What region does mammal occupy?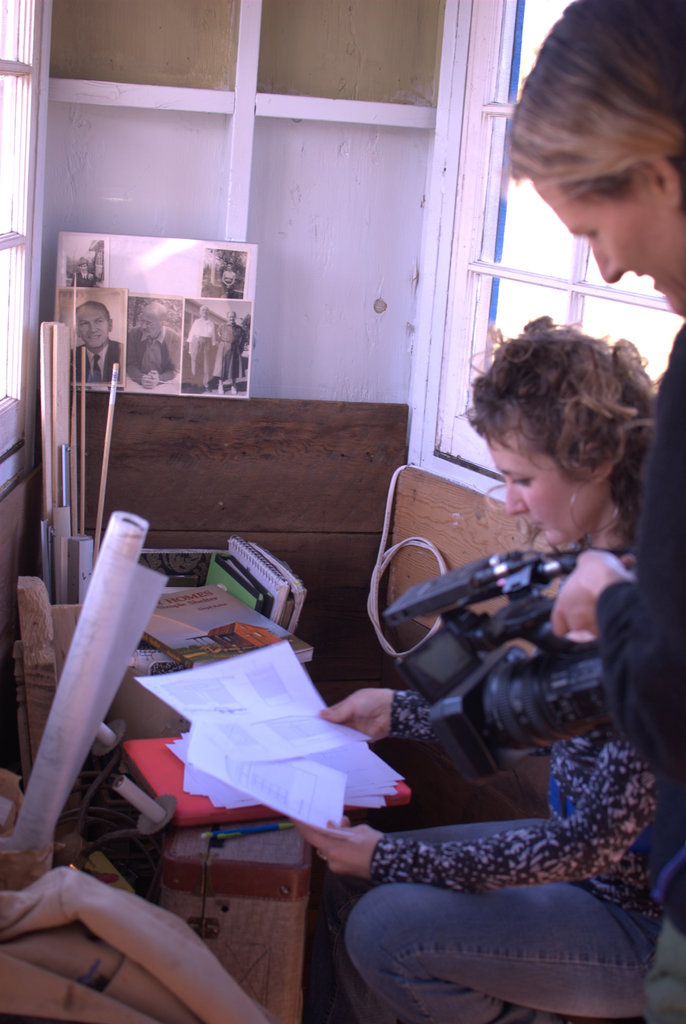
187, 305, 220, 390.
